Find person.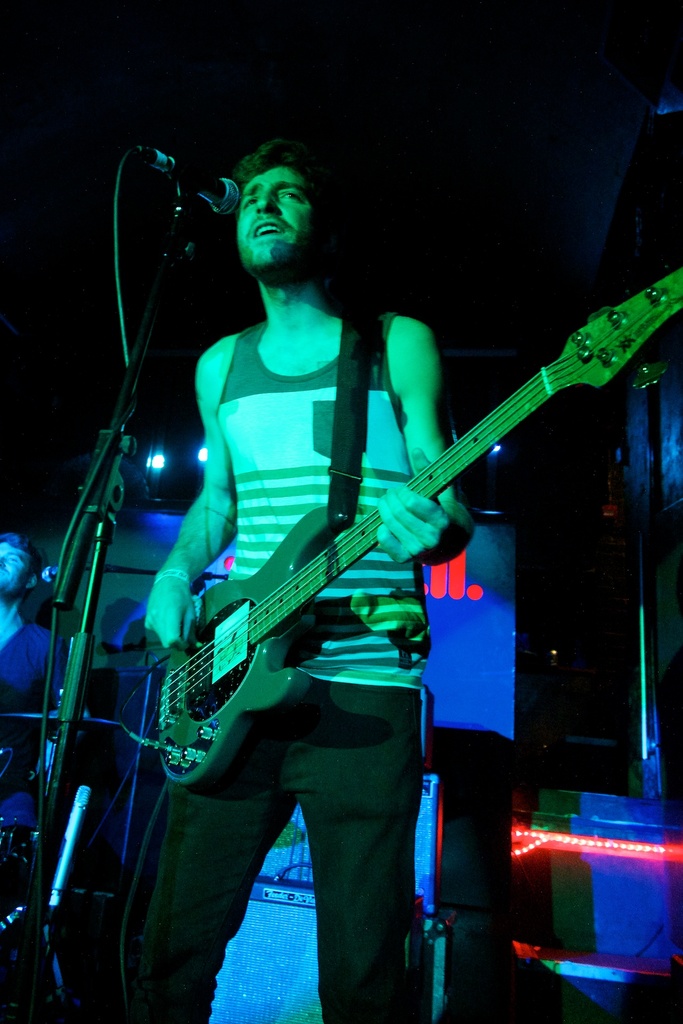
<box>141,143,475,1023</box>.
